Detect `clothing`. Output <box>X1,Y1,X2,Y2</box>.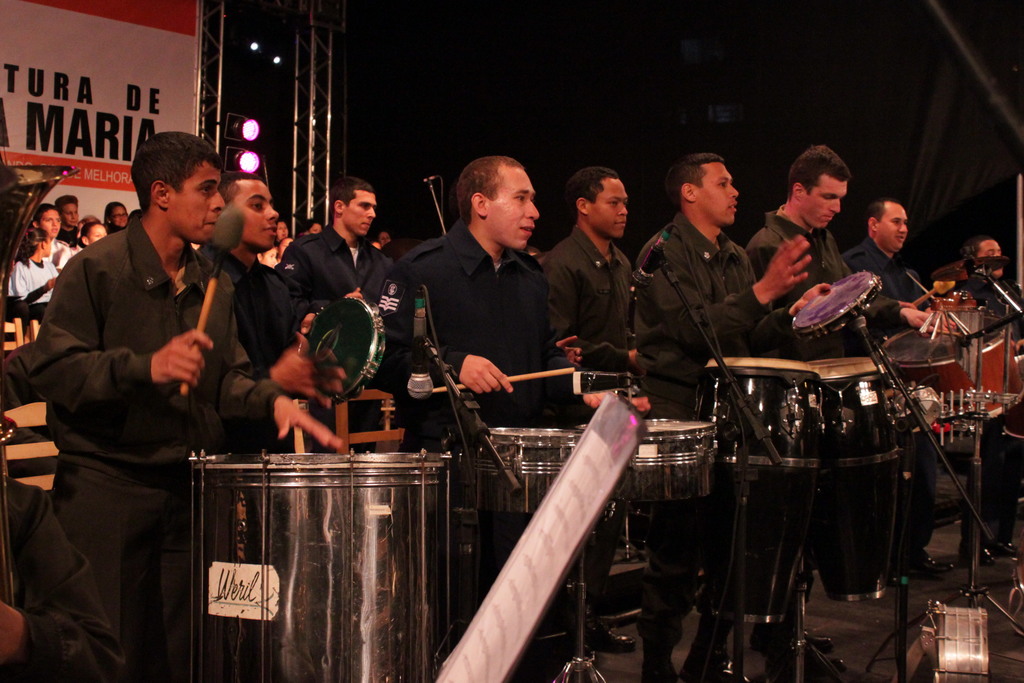
<box>23,140,235,655</box>.
